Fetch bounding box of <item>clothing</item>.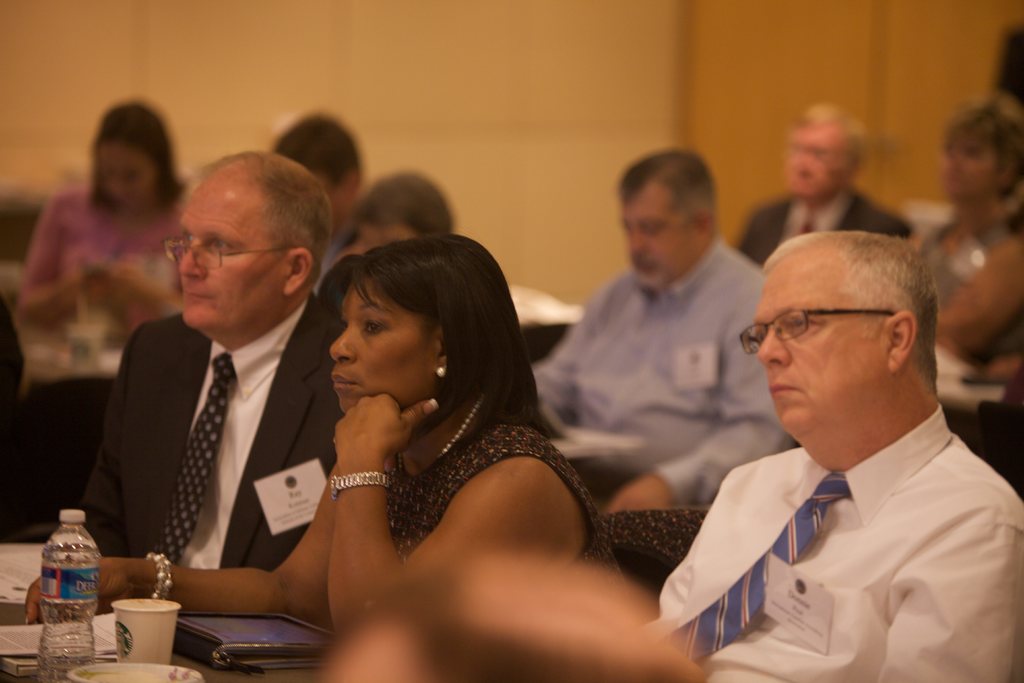
Bbox: bbox(736, 190, 921, 264).
